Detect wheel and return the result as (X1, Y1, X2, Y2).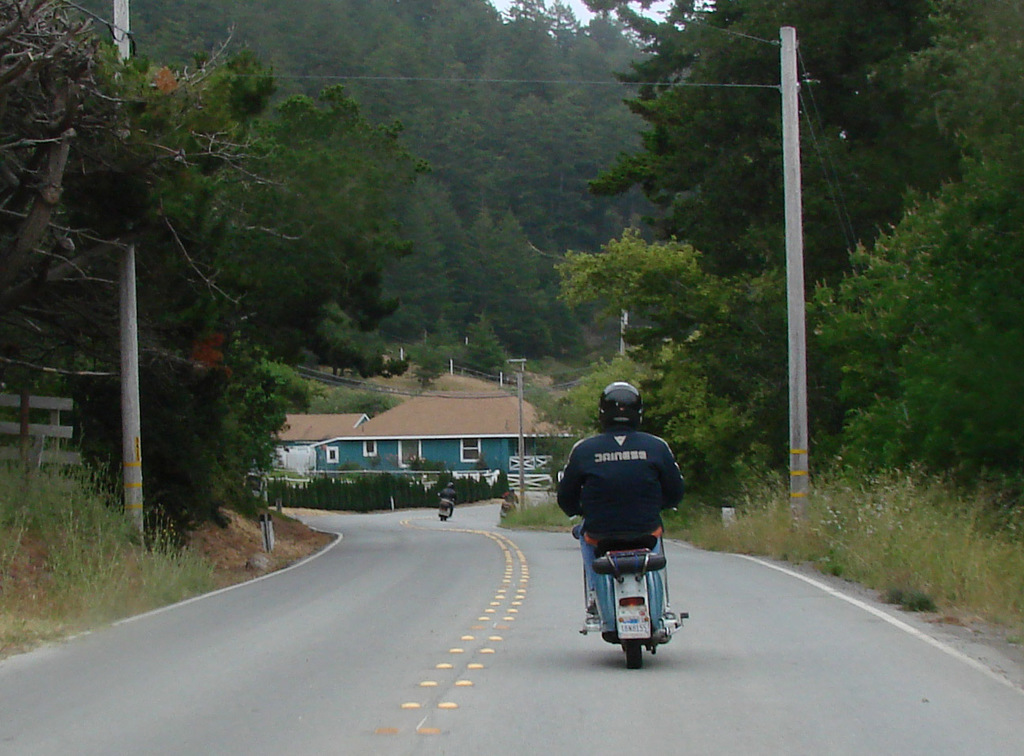
(584, 547, 668, 568).
